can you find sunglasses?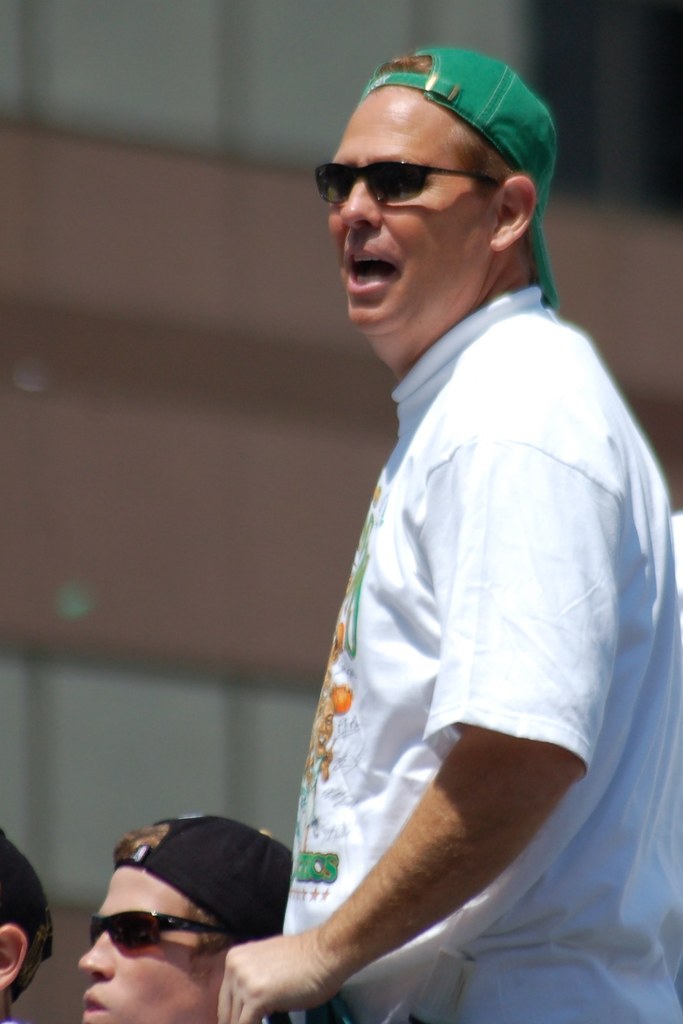
Yes, bounding box: locate(94, 911, 227, 940).
